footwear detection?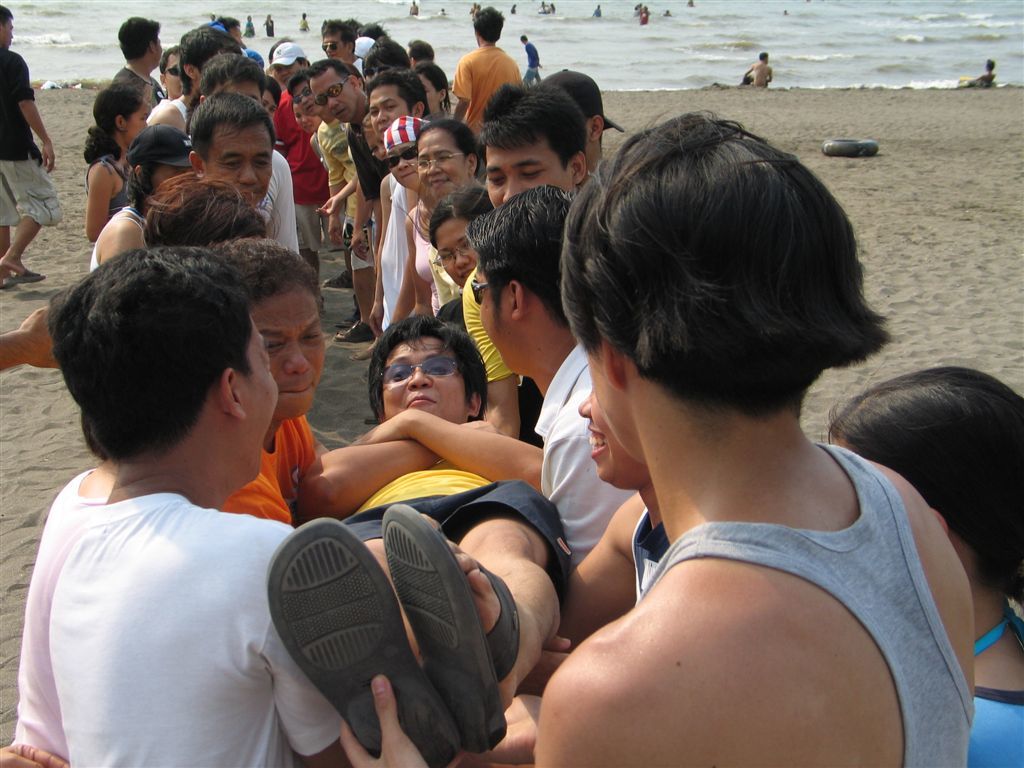
box(323, 266, 353, 287)
